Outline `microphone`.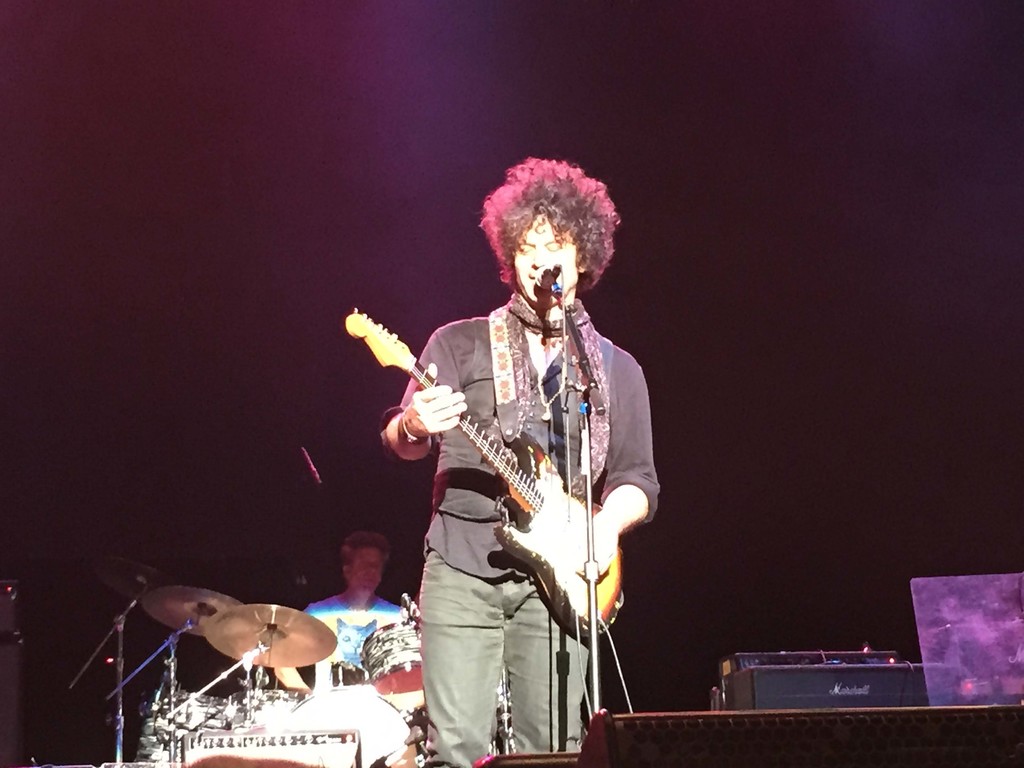
Outline: left=525, top=262, right=566, bottom=287.
